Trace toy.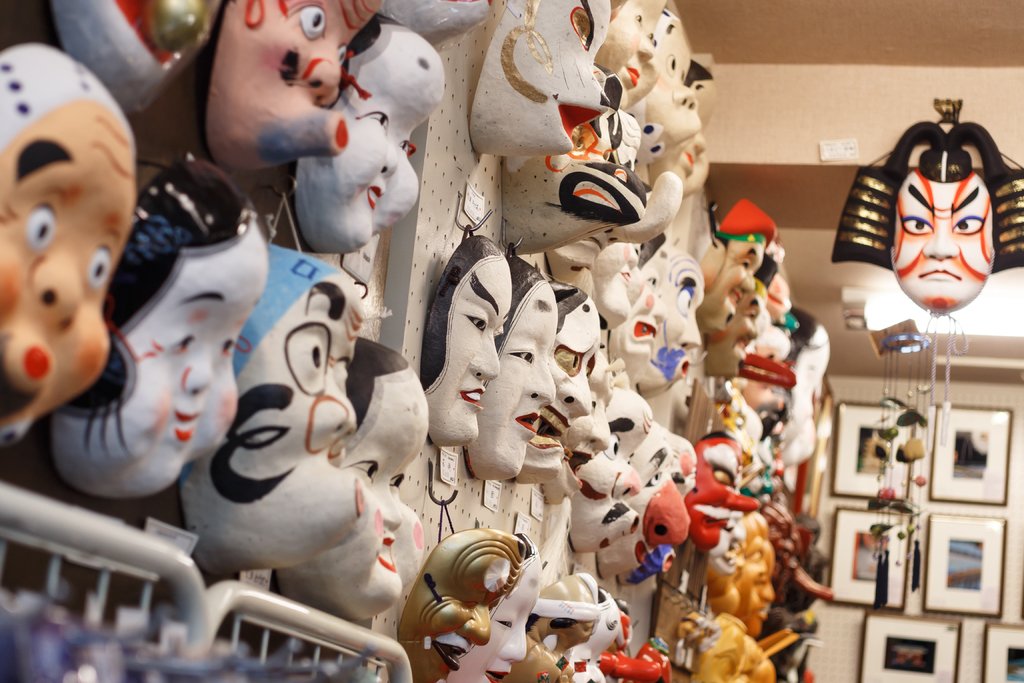
Traced to detection(589, 233, 639, 337).
